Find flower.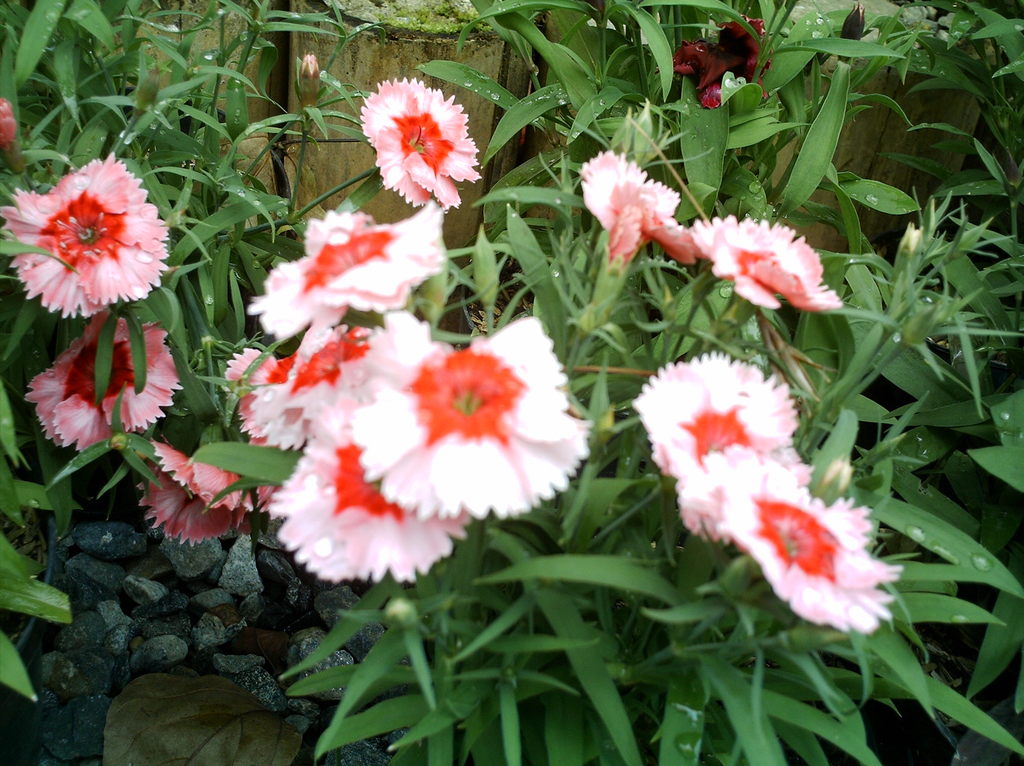
{"x1": 669, "y1": 444, "x2": 816, "y2": 562}.
